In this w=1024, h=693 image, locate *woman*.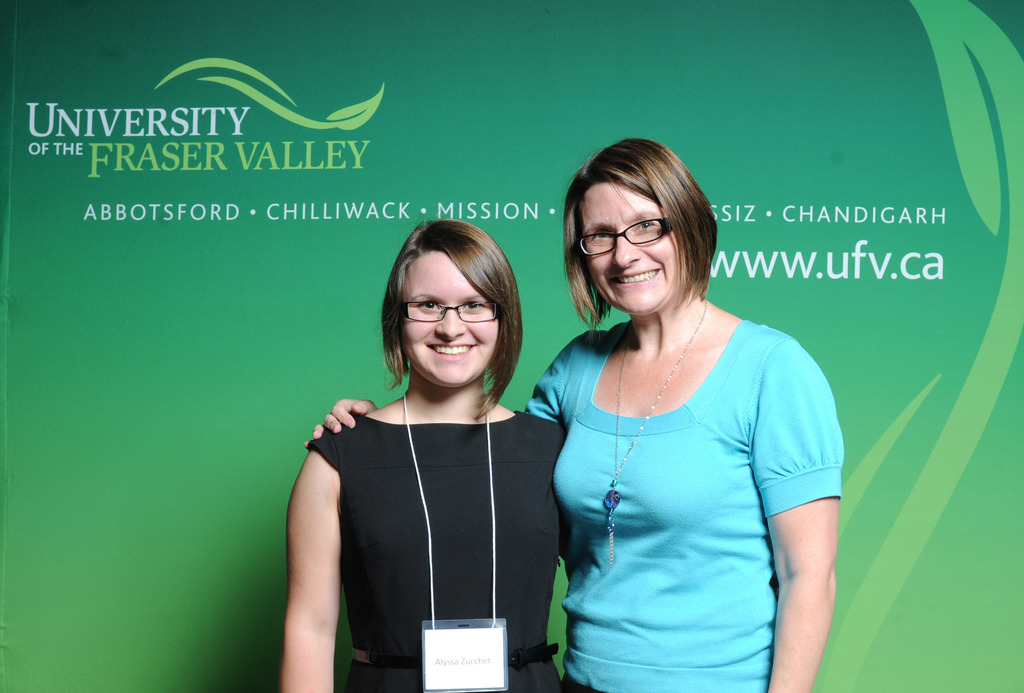
Bounding box: x1=526 y1=141 x2=844 y2=692.
